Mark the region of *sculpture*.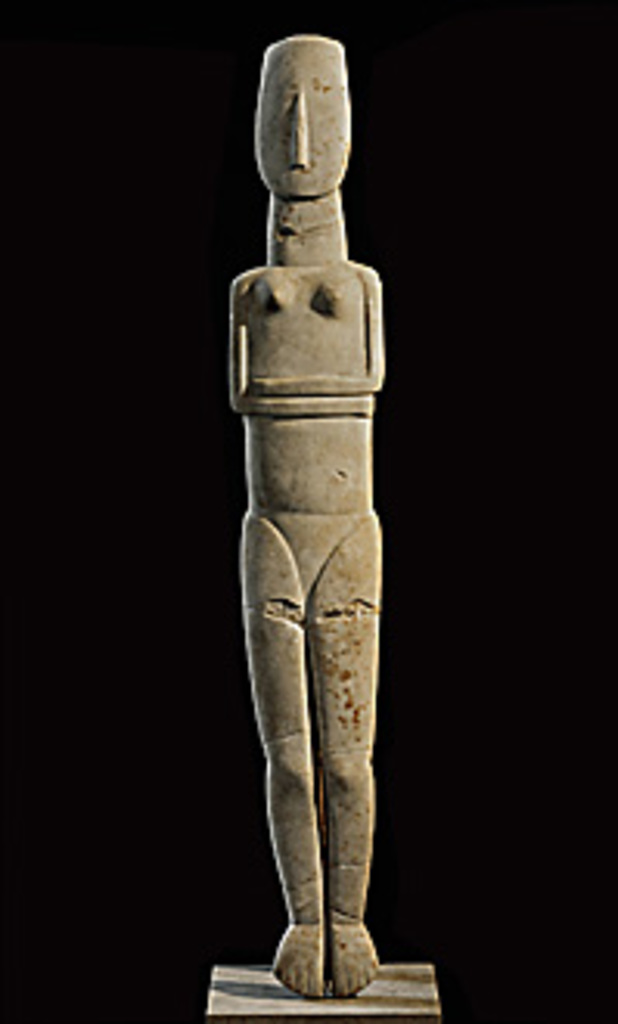
Region: [224, 0, 413, 990].
